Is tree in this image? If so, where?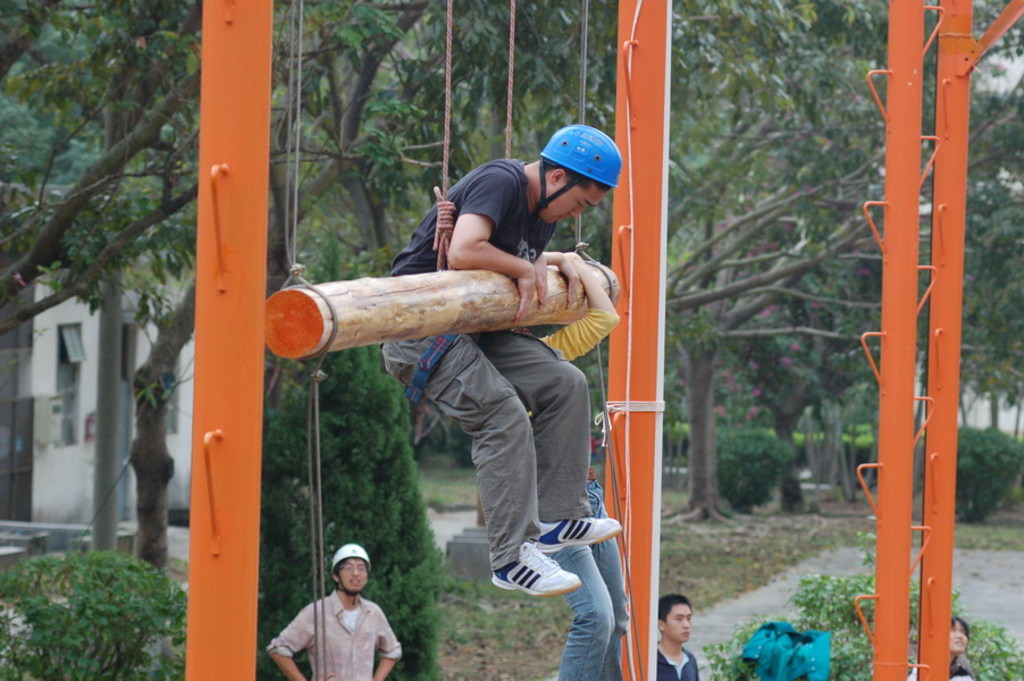
Yes, at [0,546,194,680].
